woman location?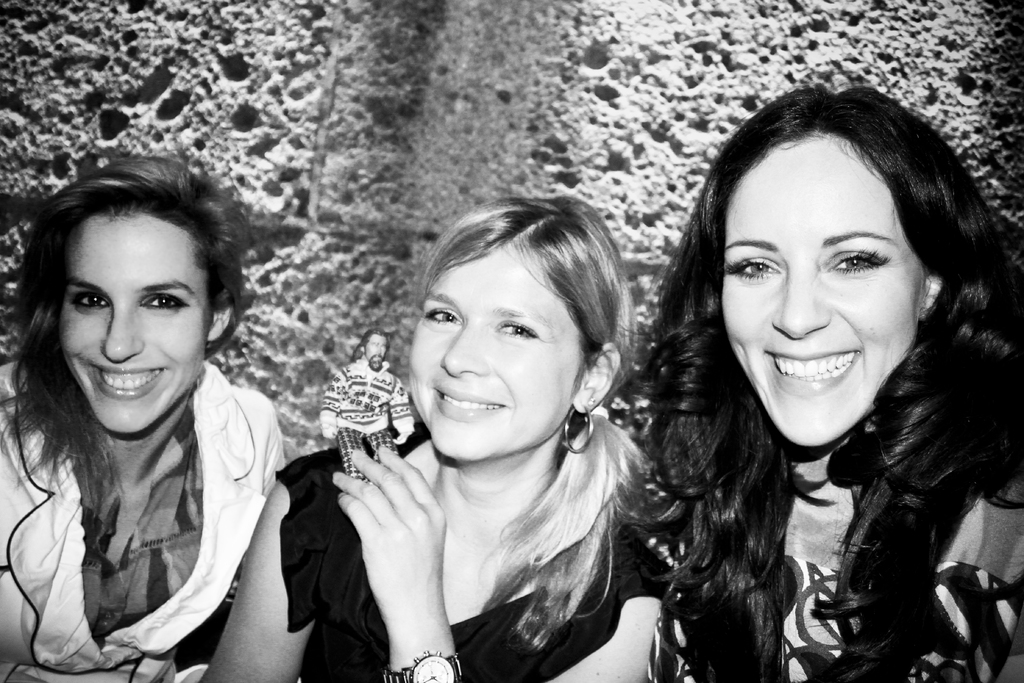
pyautogui.locateOnScreen(0, 148, 291, 682)
